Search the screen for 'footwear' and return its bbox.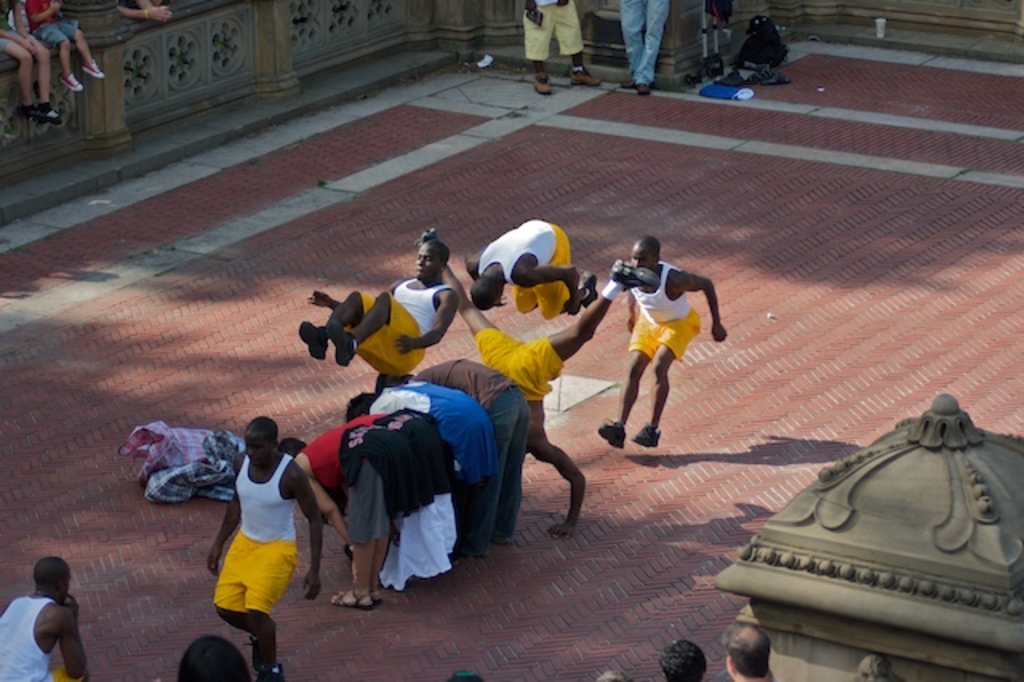
Found: locate(579, 269, 598, 306).
